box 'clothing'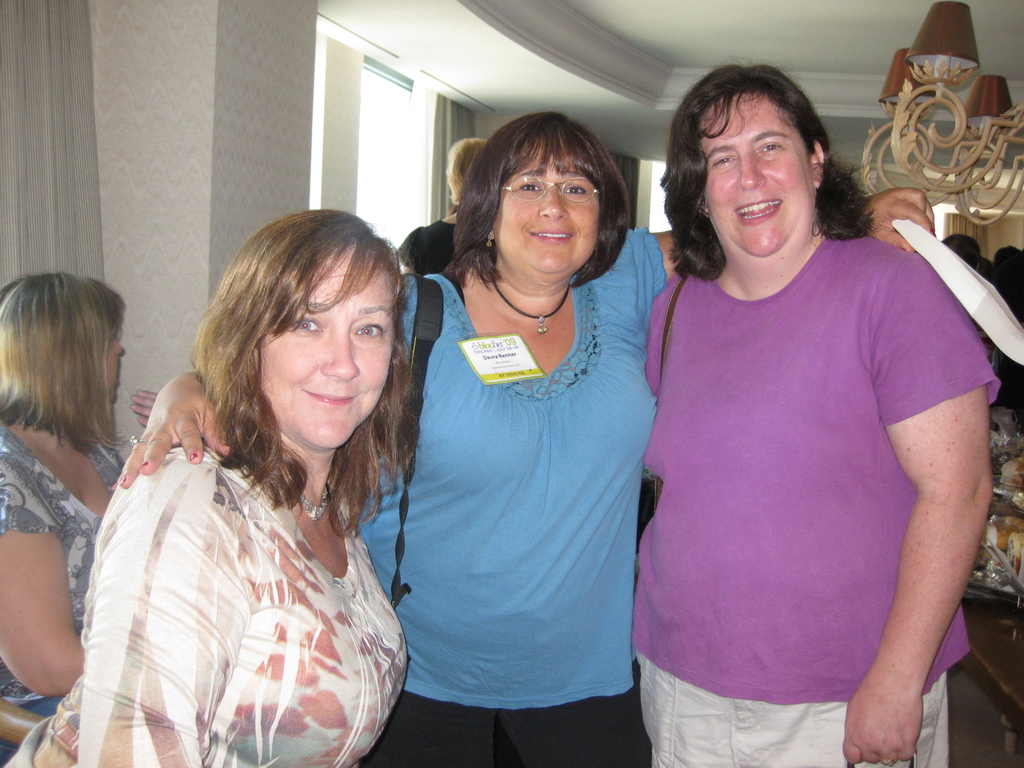
[632,233,998,767]
